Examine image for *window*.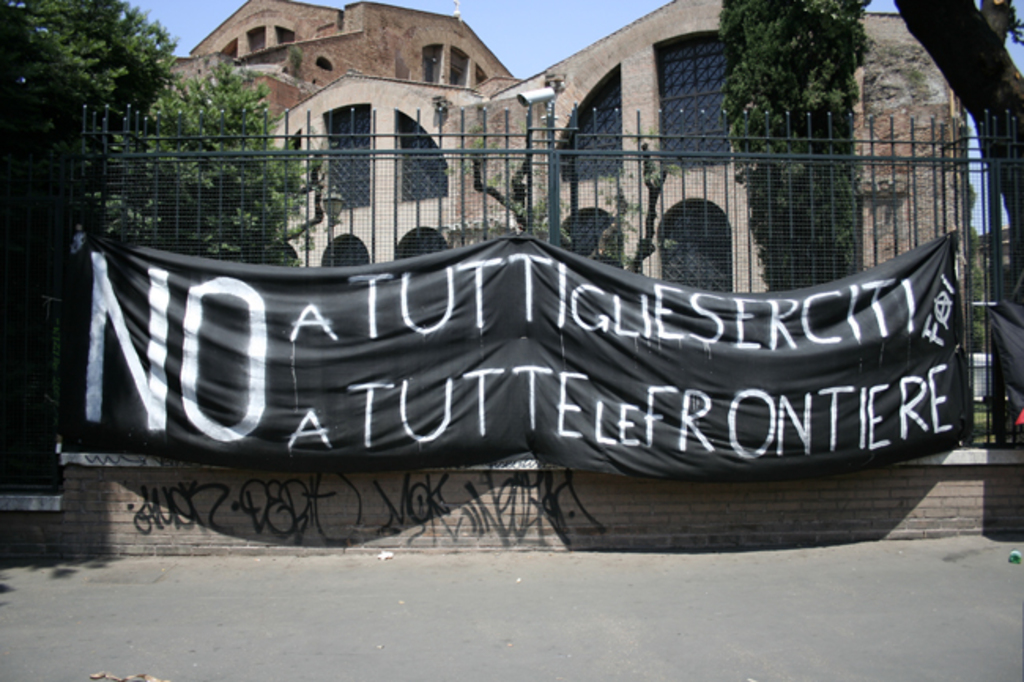
Examination result: bbox(673, 33, 739, 139).
